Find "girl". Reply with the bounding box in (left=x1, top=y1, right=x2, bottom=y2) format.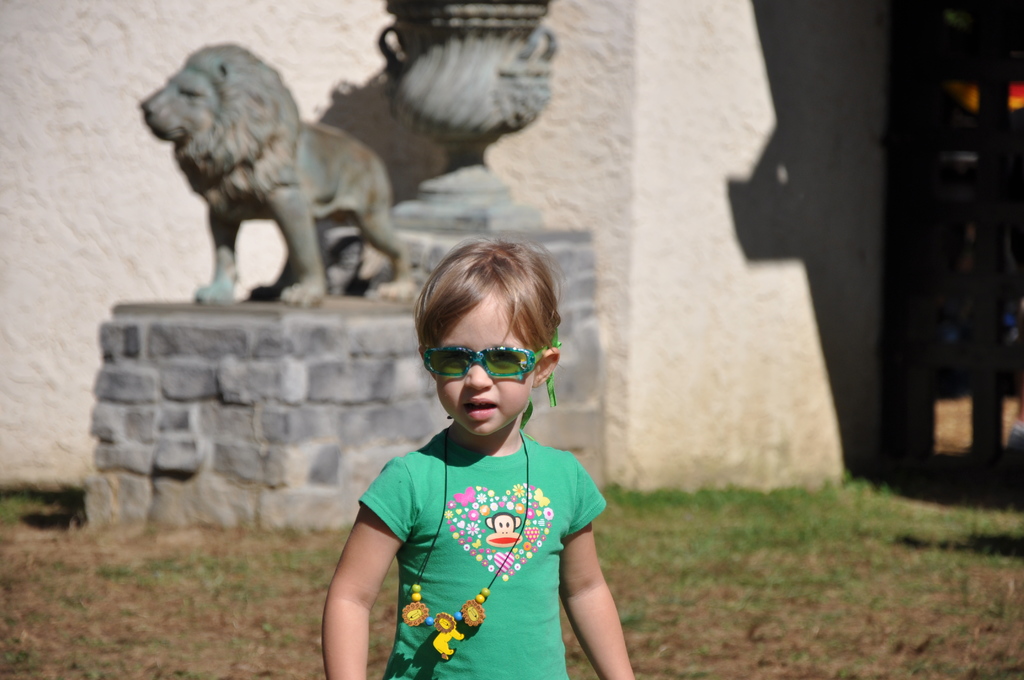
(left=321, top=233, right=640, bottom=679).
